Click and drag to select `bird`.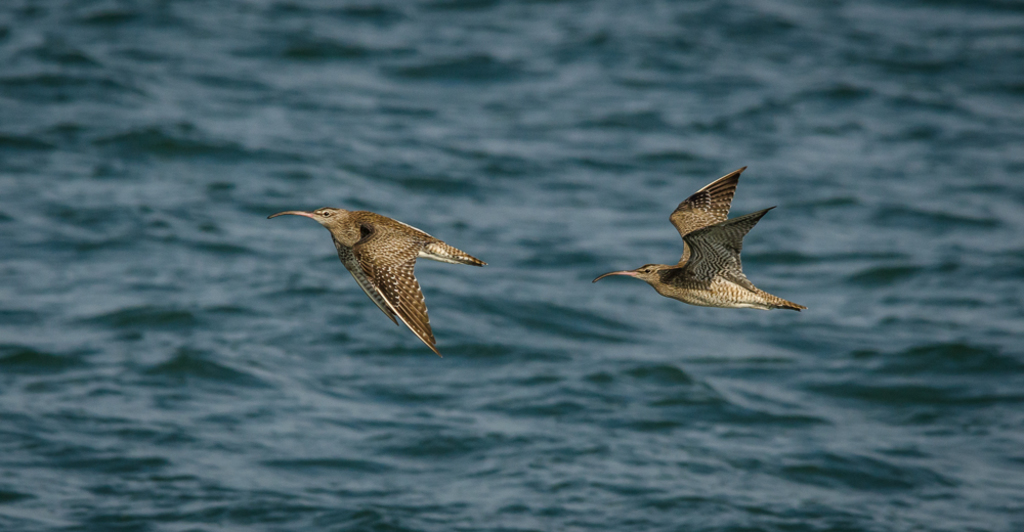
Selection: Rect(587, 167, 804, 311).
